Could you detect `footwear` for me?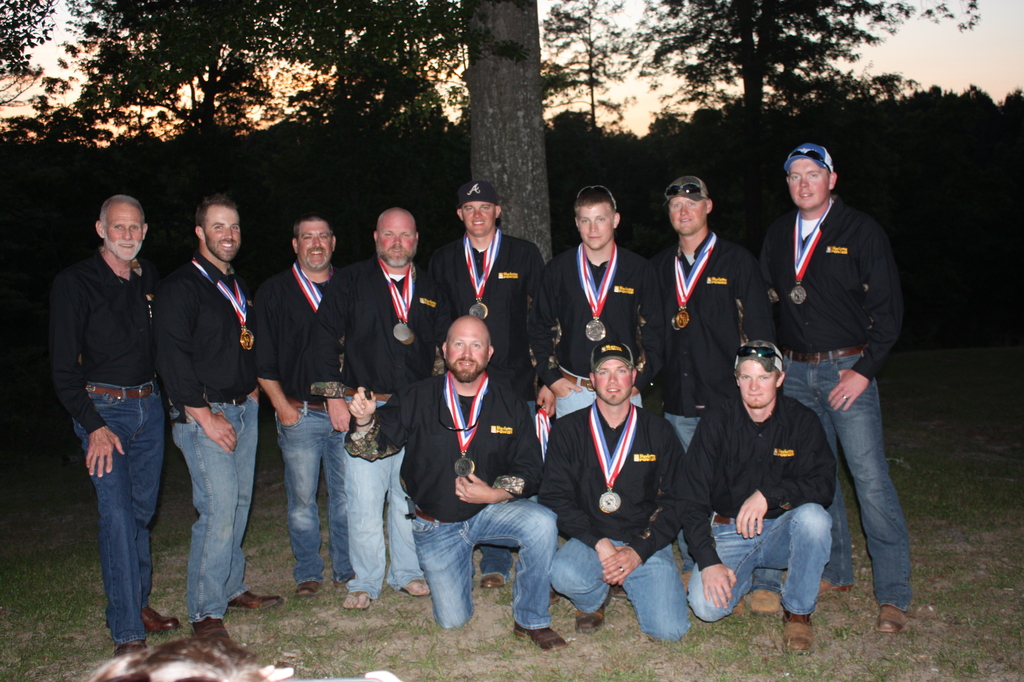
Detection result: (left=112, top=636, right=148, bottom=663).
